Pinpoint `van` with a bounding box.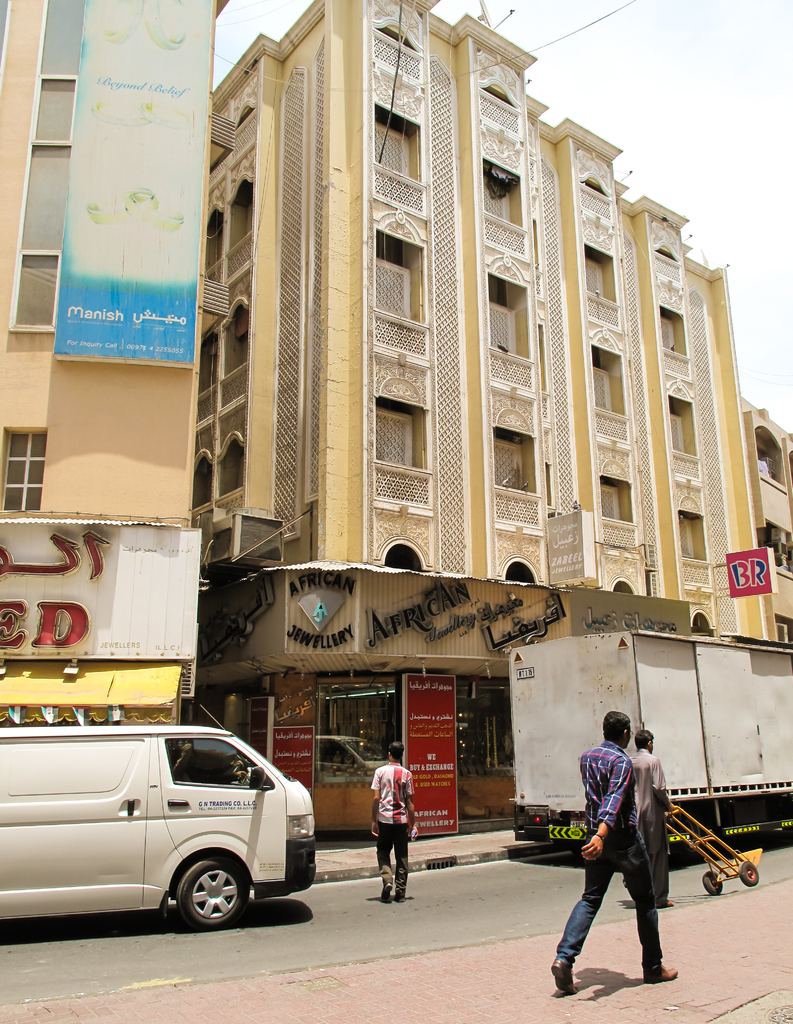
[0, 703, 316, 930].
